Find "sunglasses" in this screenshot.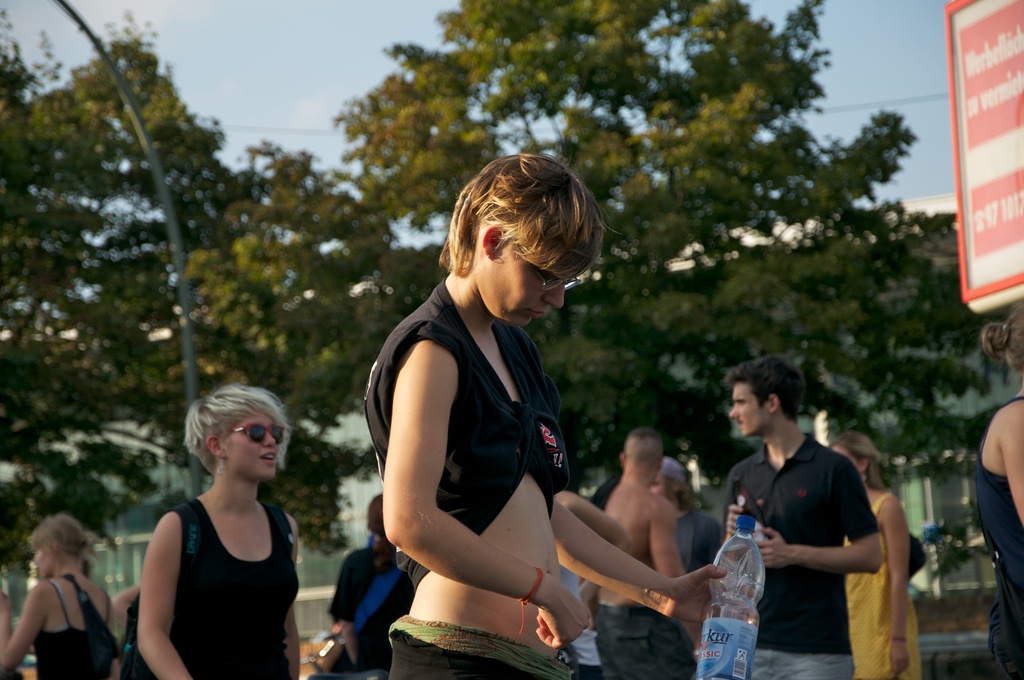
The bounding box for "sunglasses" is [225,421,287,444].
